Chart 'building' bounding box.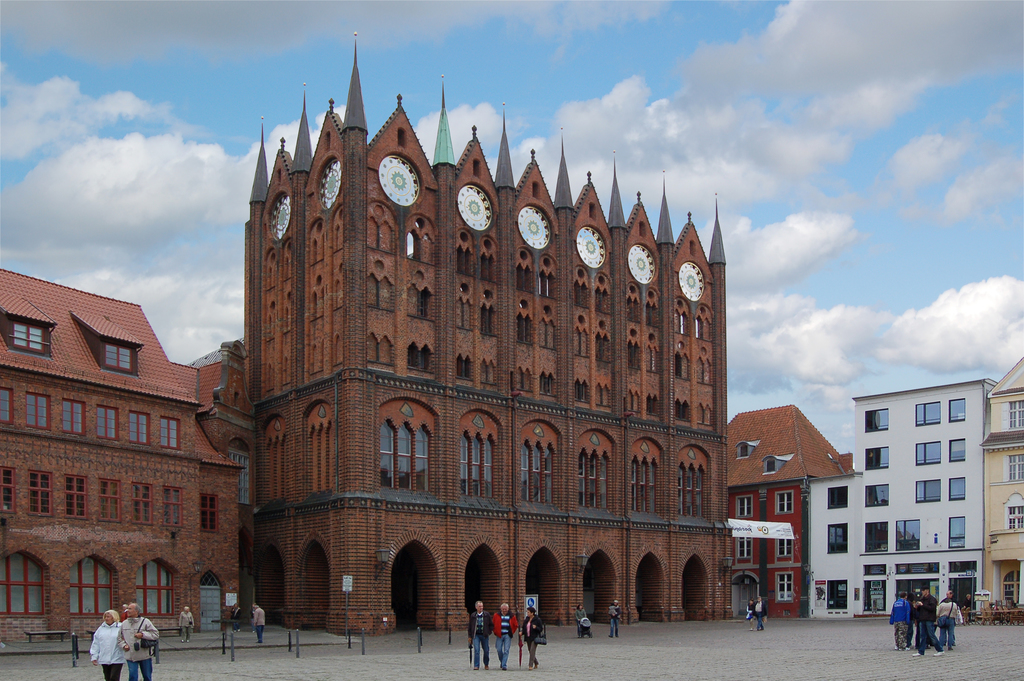
Charted: (left=0, top=270, right=244, bottom=639).
